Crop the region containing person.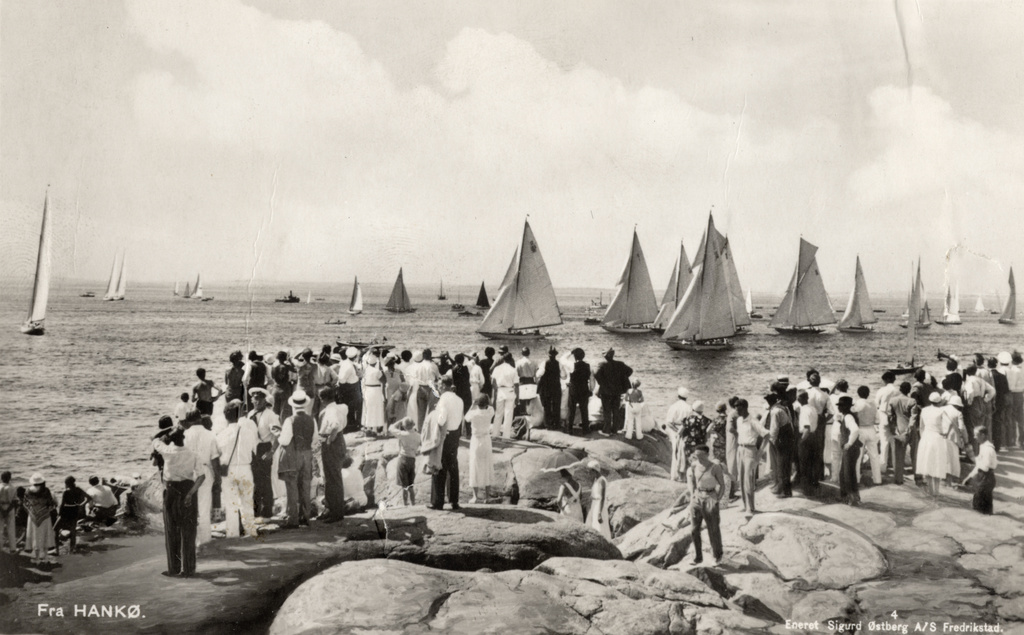
Crop region: l=457, t=386, r=502, b=511.
